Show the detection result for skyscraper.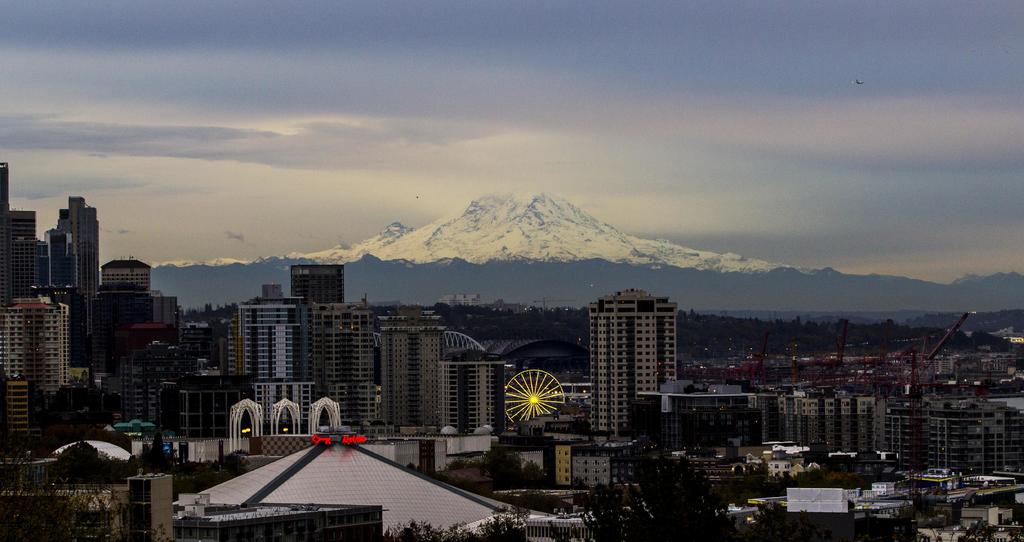
(36,229,66,293).
